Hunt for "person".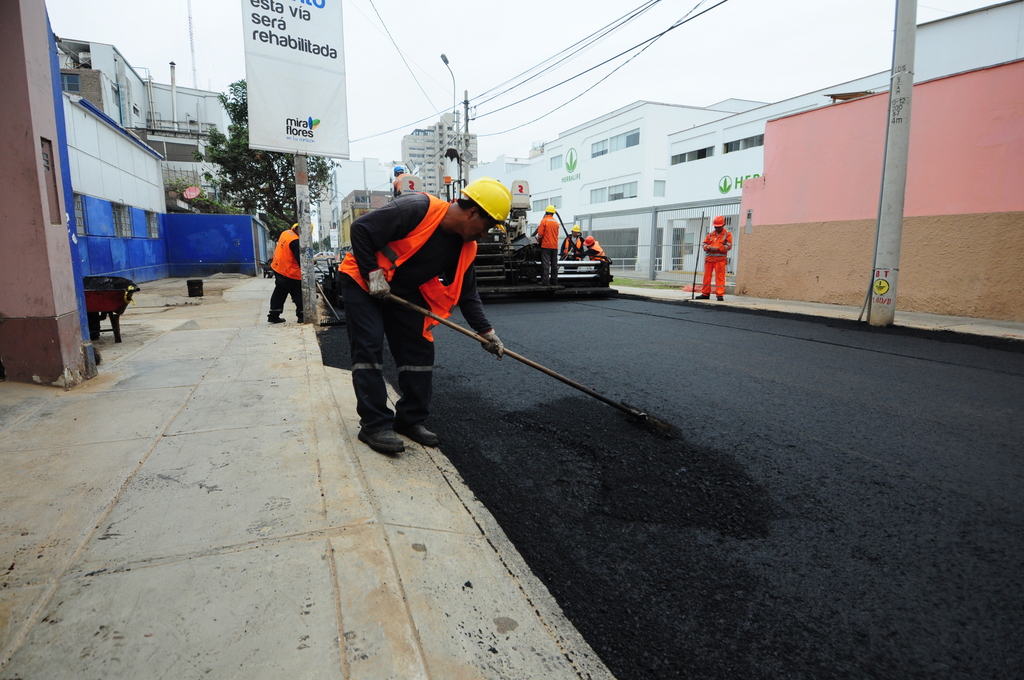
Hunted down at [268, 224, 306, 324].
